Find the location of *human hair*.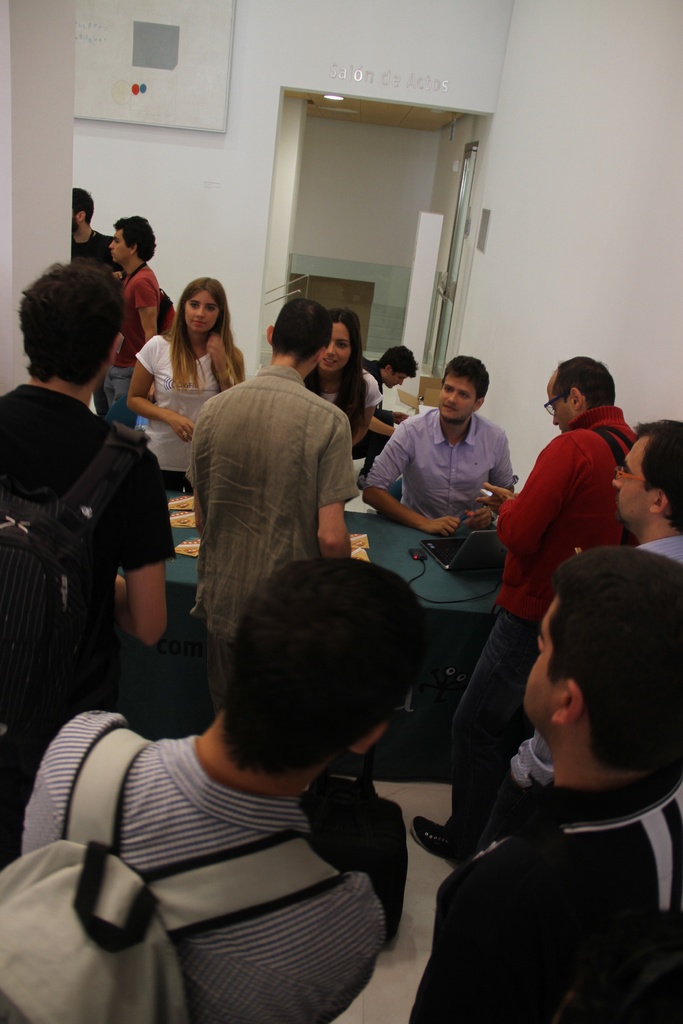
Location: box(383, 342, 414, 378).
